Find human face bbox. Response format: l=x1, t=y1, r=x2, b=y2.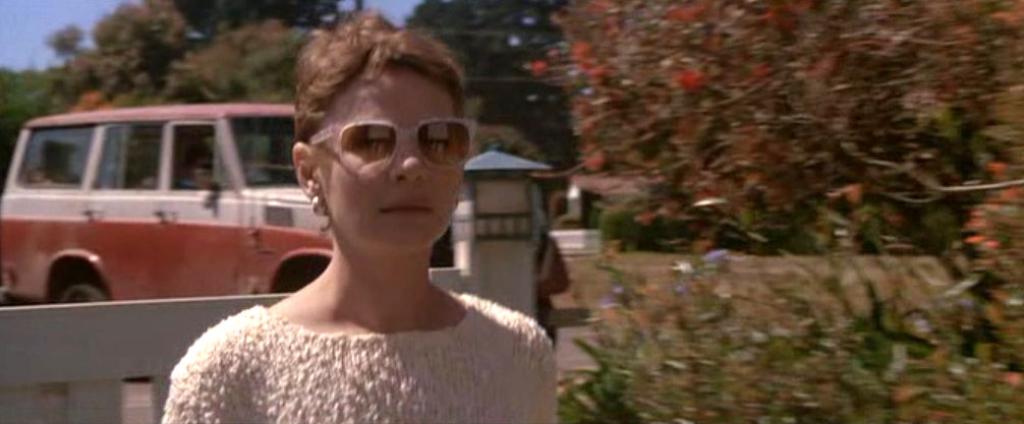
l=321, t=71, r=469, b=248.
